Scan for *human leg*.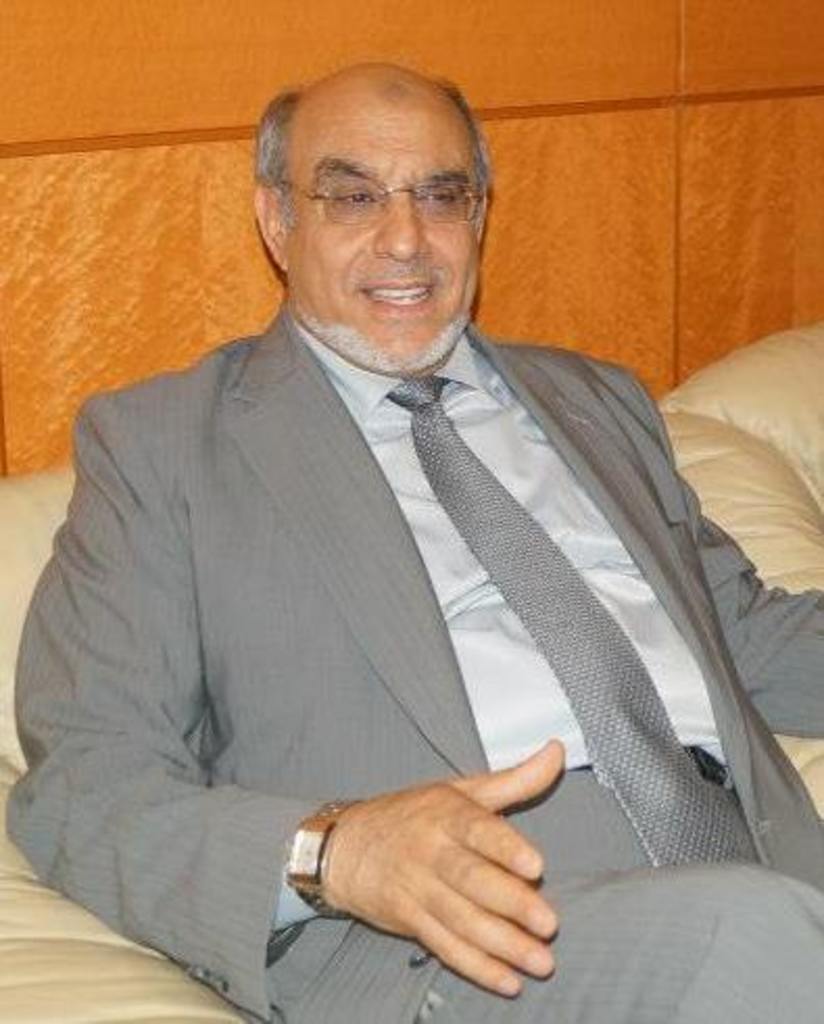
Scan result: 409 859 822 1022.
